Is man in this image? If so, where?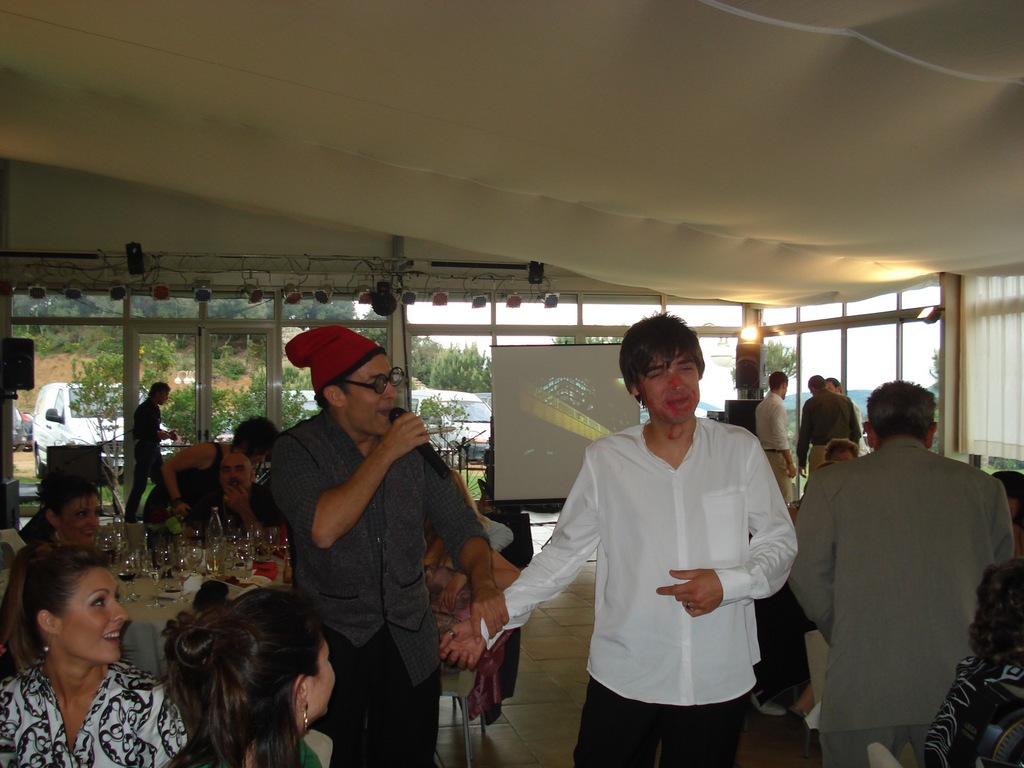
Yes, at [824, 373, 865, 451].
